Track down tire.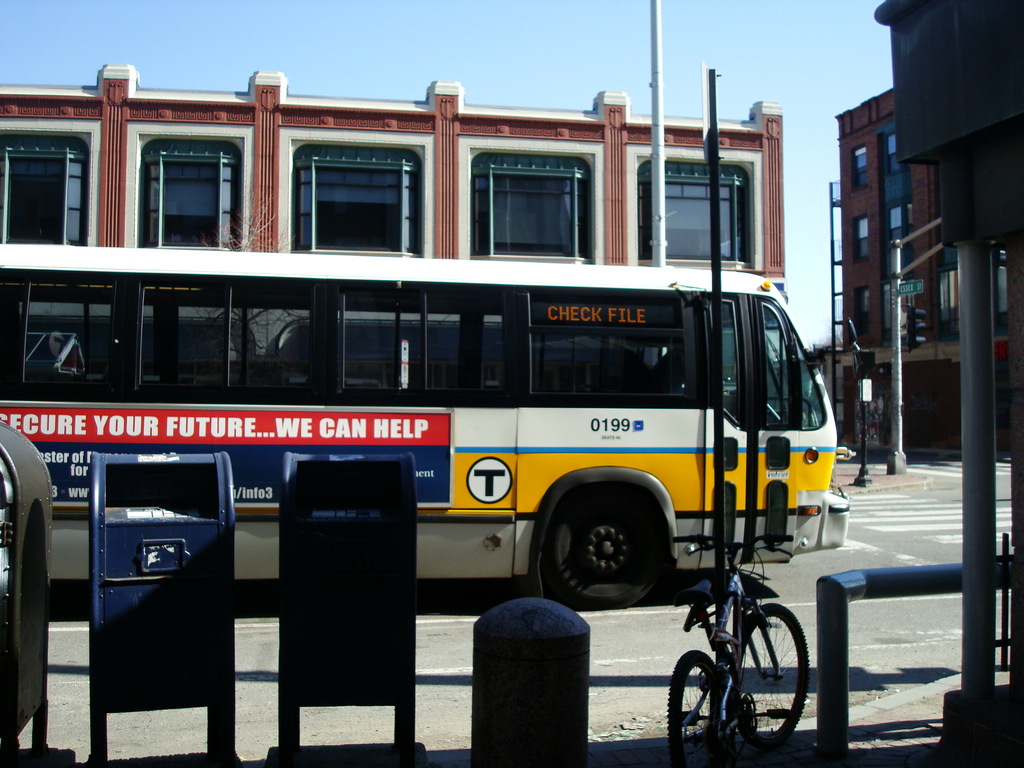
Tracked to box=[526, 495, 682, 610].
